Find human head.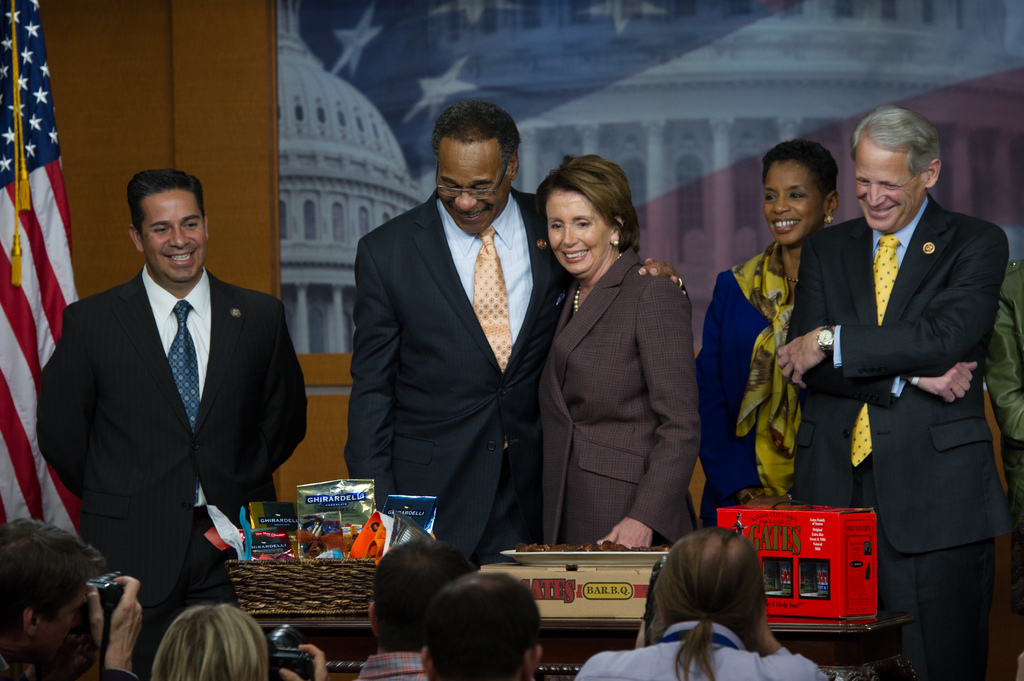
l=126, t=172, r=207, b=280.
